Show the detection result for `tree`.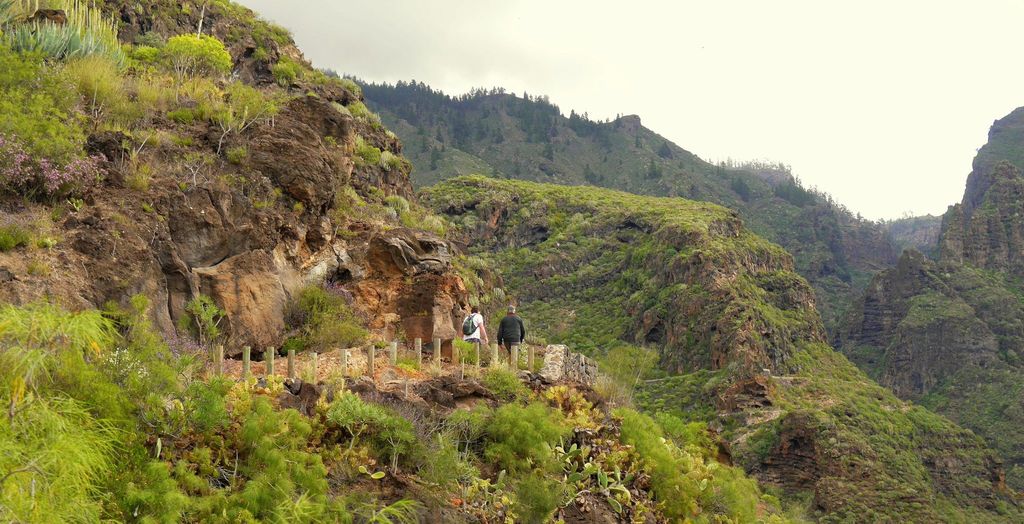
box(417, 122, 424, 136).
